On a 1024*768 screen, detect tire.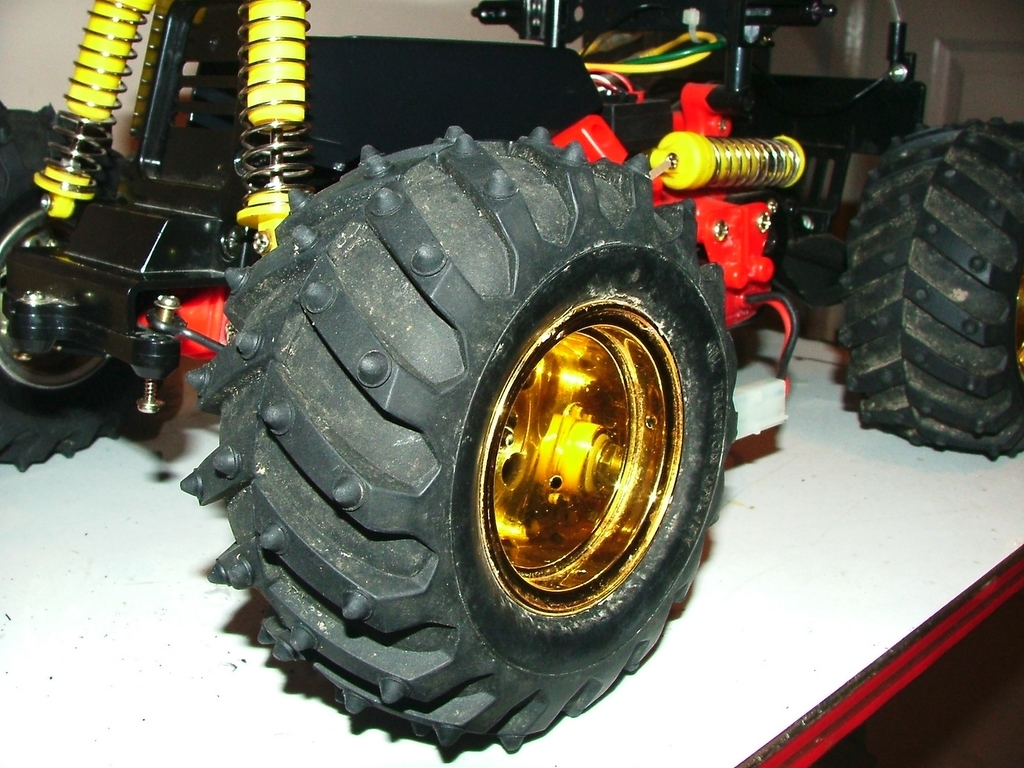
bbox=[0, 101, 178, 473].
